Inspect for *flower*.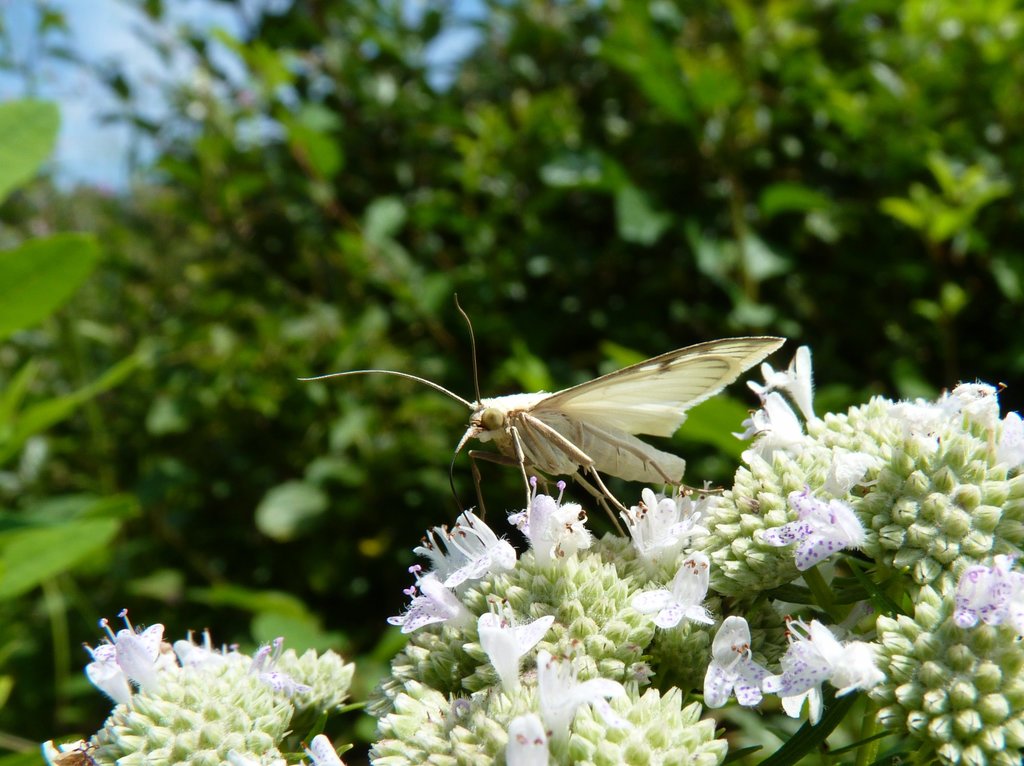
Inspection: 83, 641, 133, 708.
